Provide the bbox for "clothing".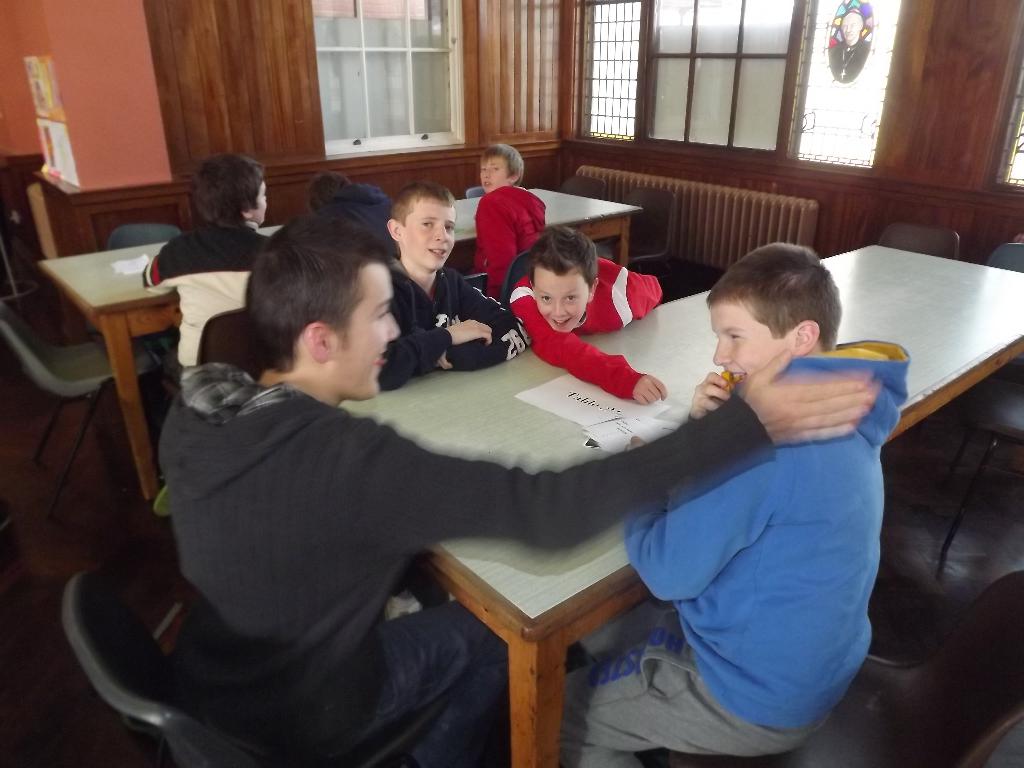
crop(554, 333, 913, 767).
